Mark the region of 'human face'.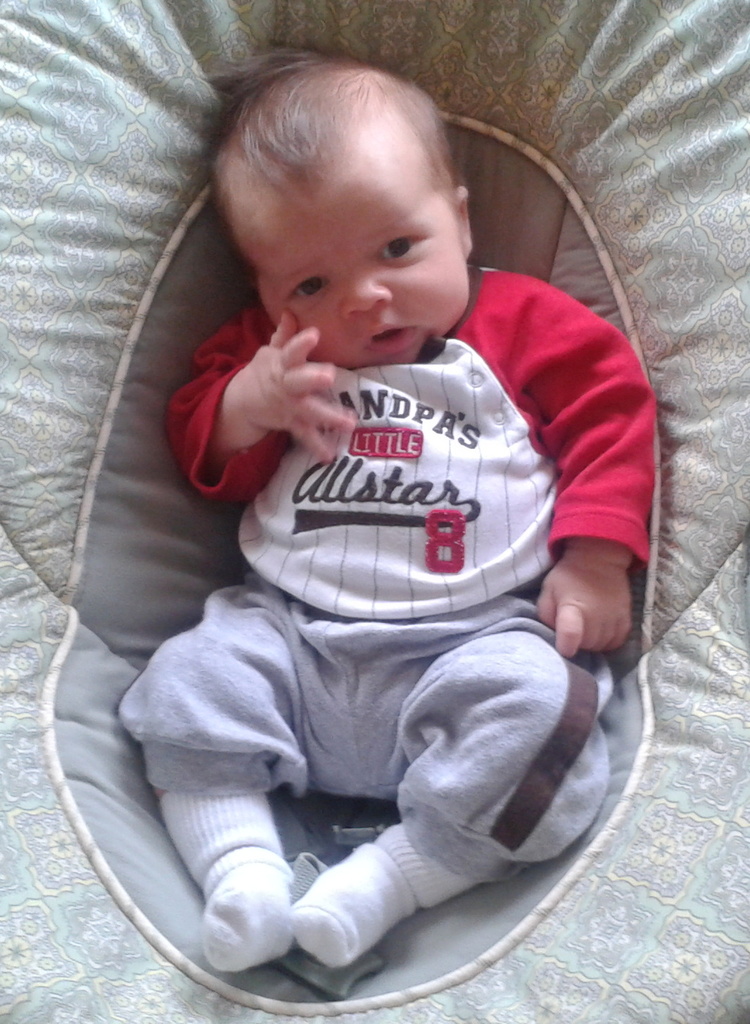
Region: {"x1": 239, "y1": 148, "x2": 469, "y2": 371}.
